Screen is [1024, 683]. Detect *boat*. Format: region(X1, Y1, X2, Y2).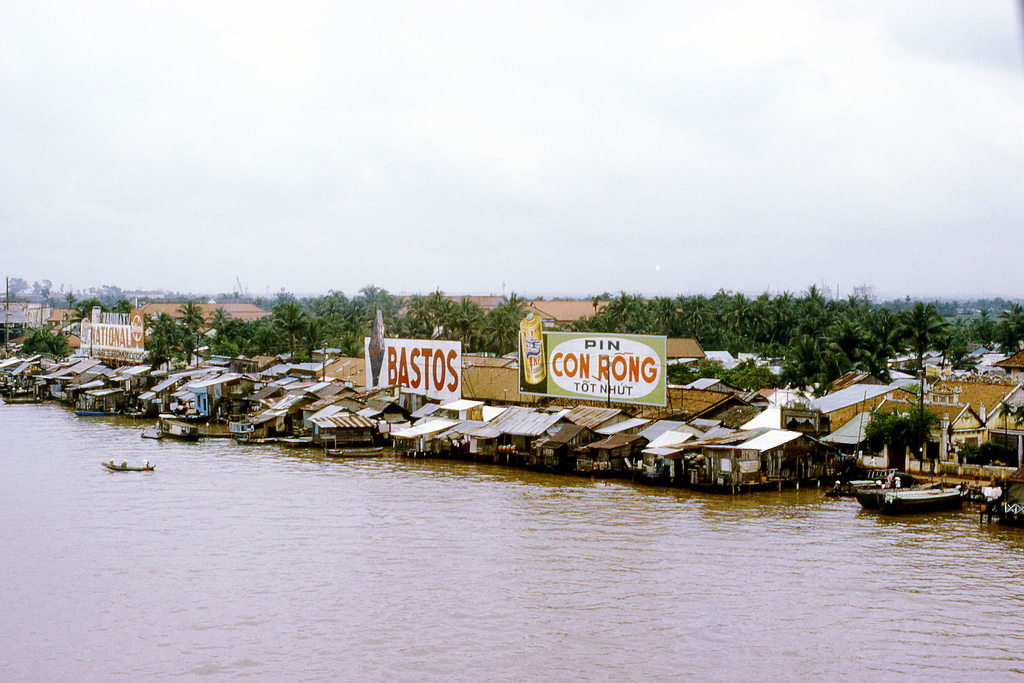
region(98, 459, 154, 472).
